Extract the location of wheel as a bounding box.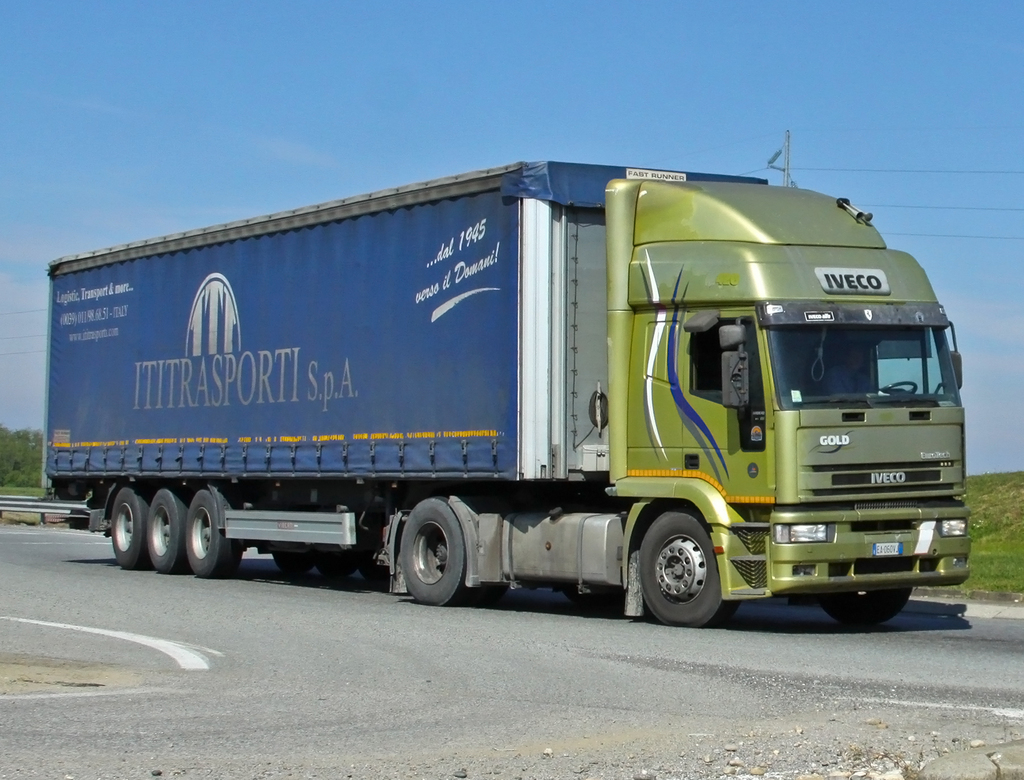
box=[108, 487, 150, 569].
